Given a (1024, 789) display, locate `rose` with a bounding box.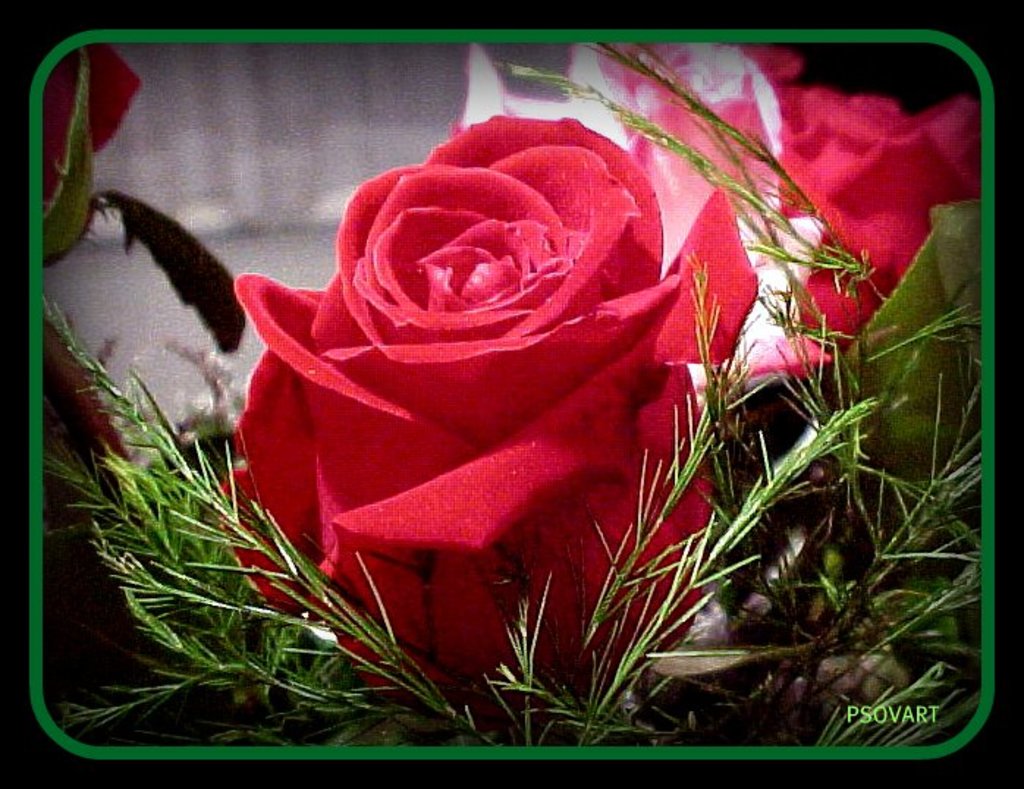
Located: bbox=[211, 114, 753, 704].
